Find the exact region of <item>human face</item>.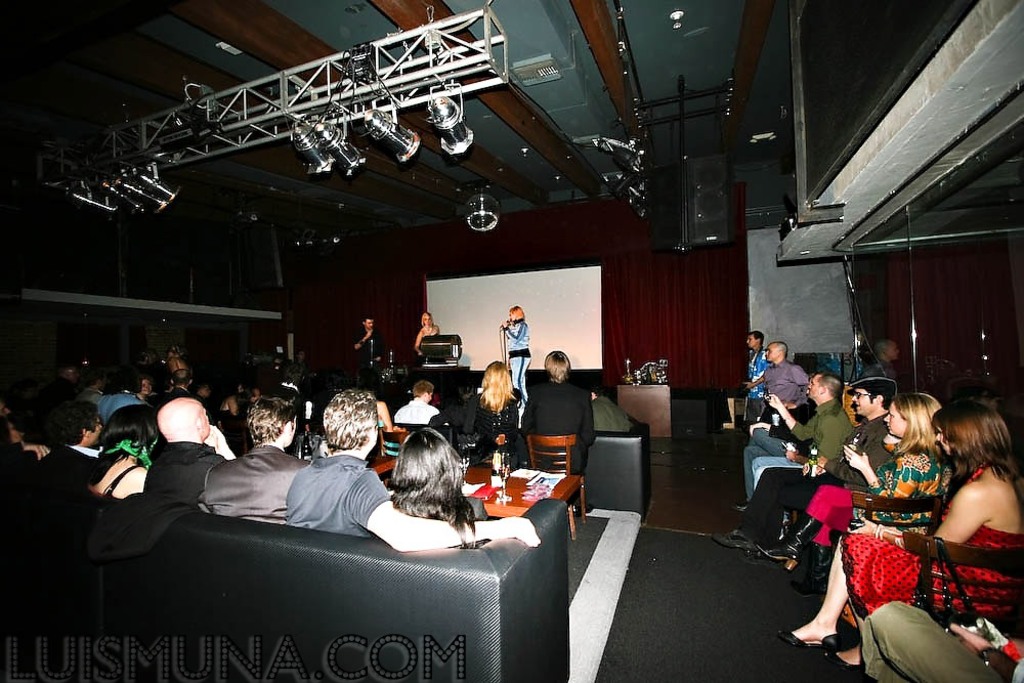
Exact region: {"x1": 886, "y1": 343, "x2": 895, "y2": 362}.
